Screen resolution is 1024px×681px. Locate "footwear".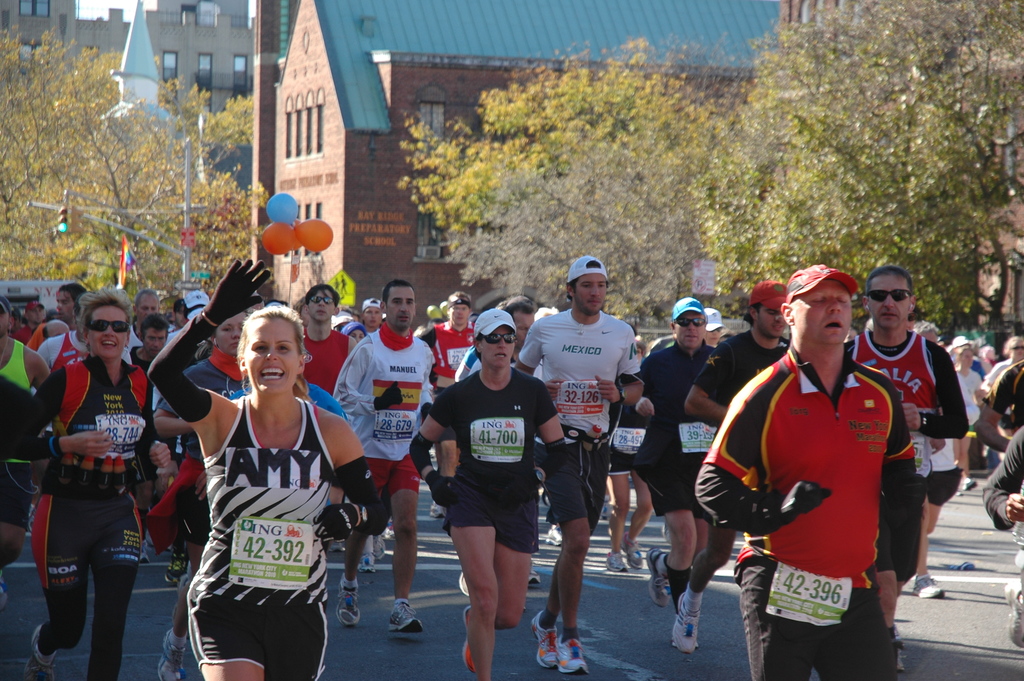
bbox(337, 580, 362, 629).
